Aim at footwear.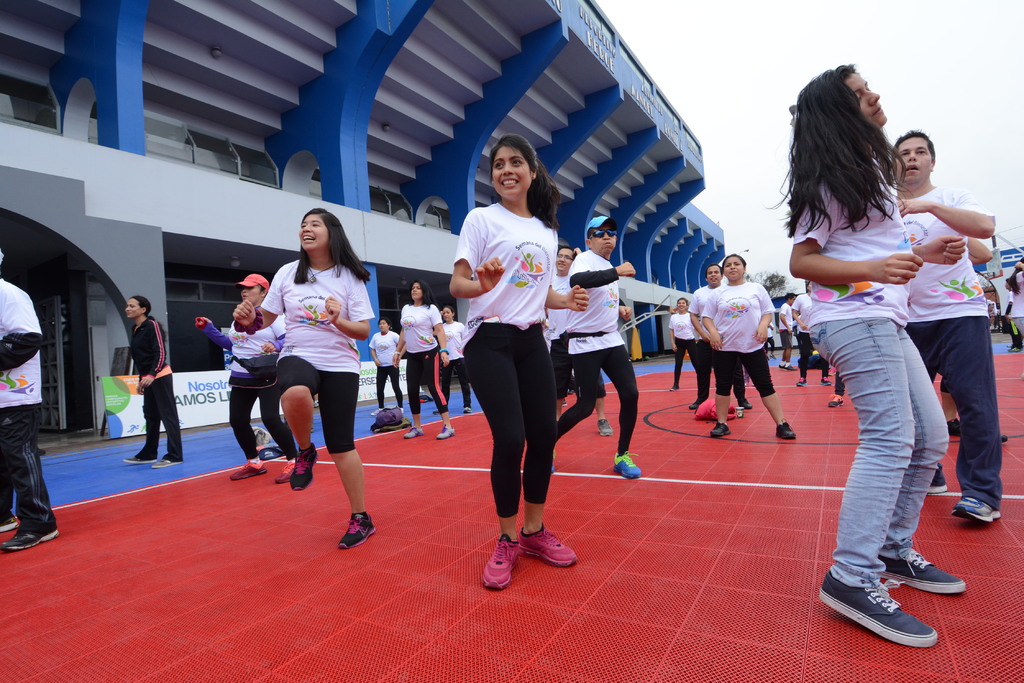
Aimed at 406,427,422,440.
